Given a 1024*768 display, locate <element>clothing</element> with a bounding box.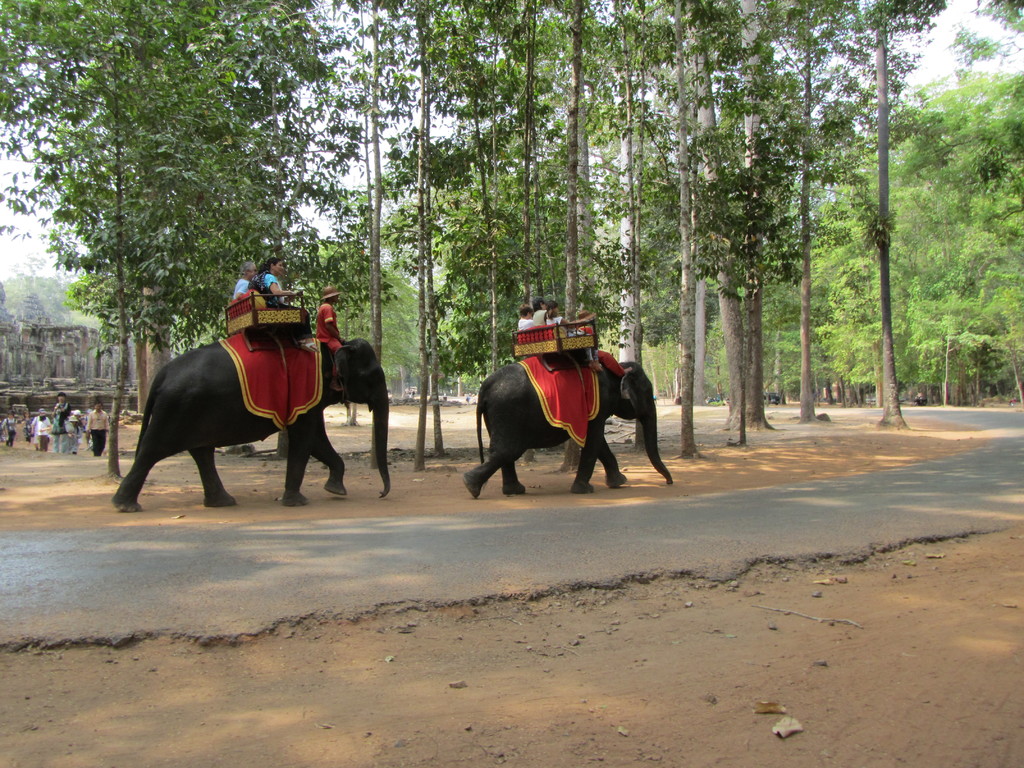
Located: box(317, 305, 342, 394).
